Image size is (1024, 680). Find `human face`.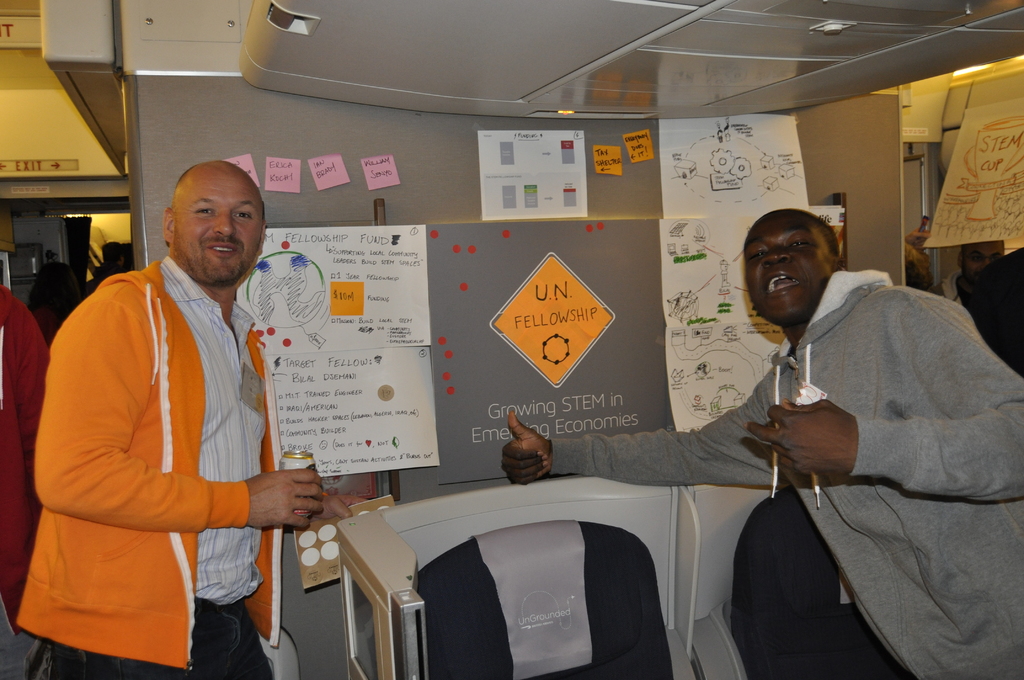
[left=963, top=241, right=1005, bottom=286].
